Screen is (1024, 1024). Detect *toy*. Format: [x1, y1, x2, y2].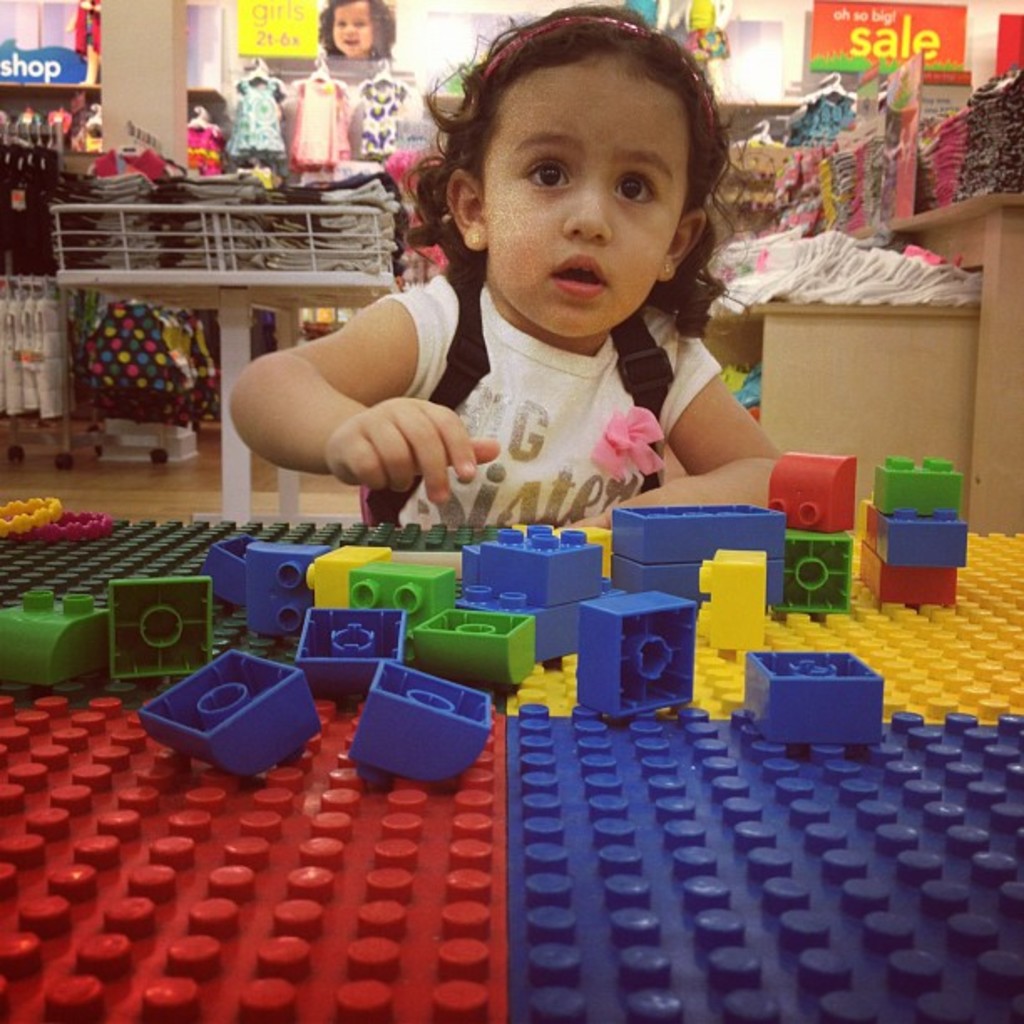
[0, 492, 65, 535].
